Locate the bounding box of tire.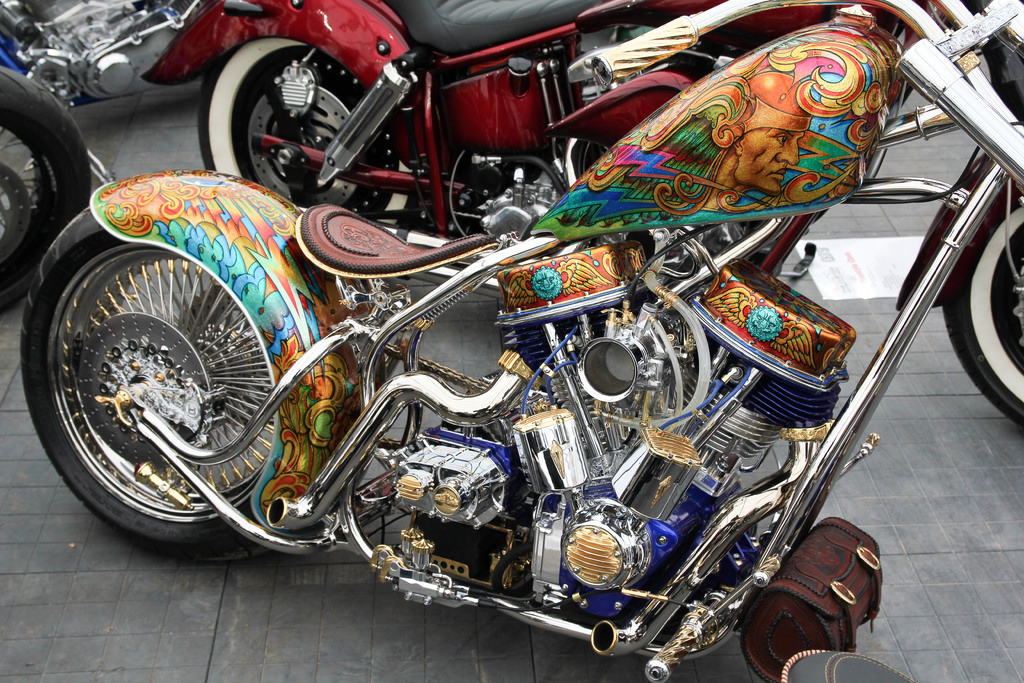
Bounding box: (0, 67, 93, 317).
